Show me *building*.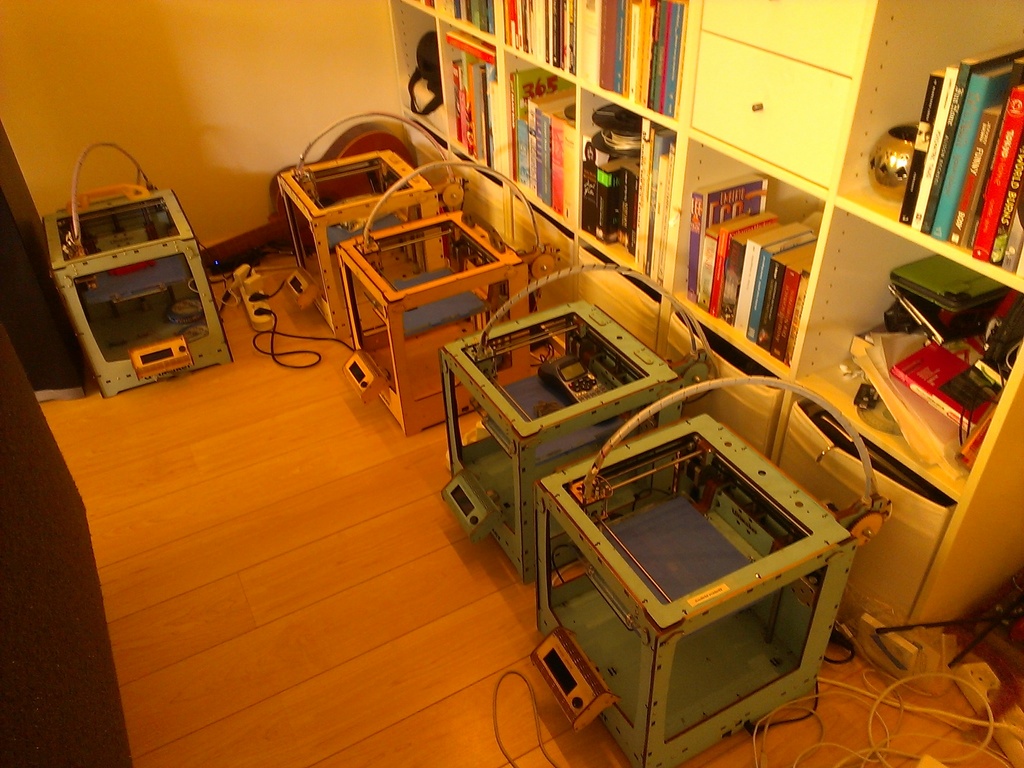
*building* is here: <bbox>0, 1, 1023, 767</bbox>.
